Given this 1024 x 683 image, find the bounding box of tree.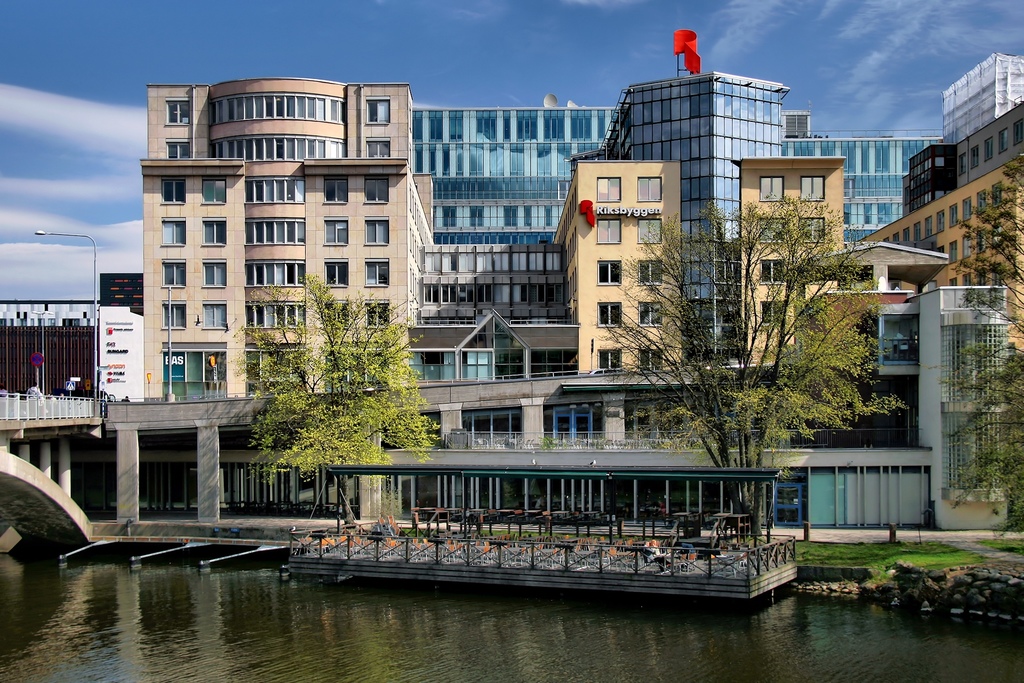
left=205, top=256, right=424, bottom=529.
